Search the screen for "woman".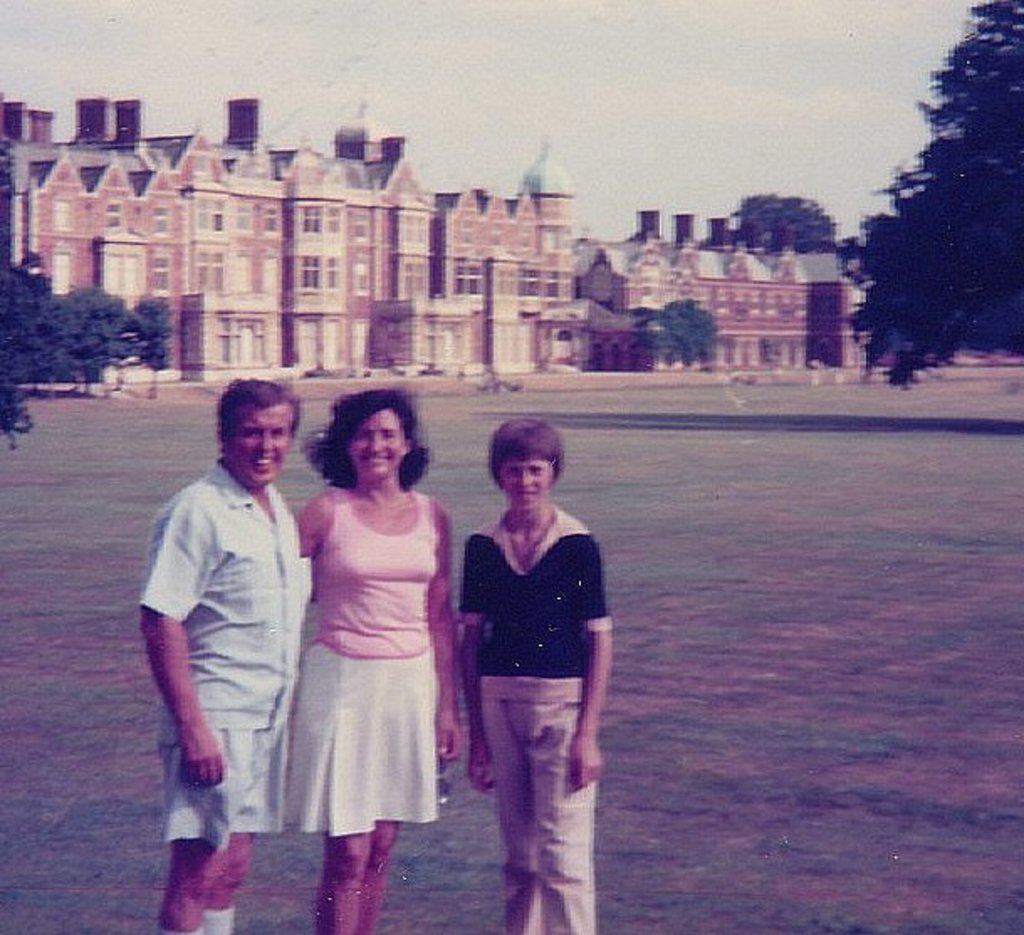
Found at box=[285, 391, 465, 933].
